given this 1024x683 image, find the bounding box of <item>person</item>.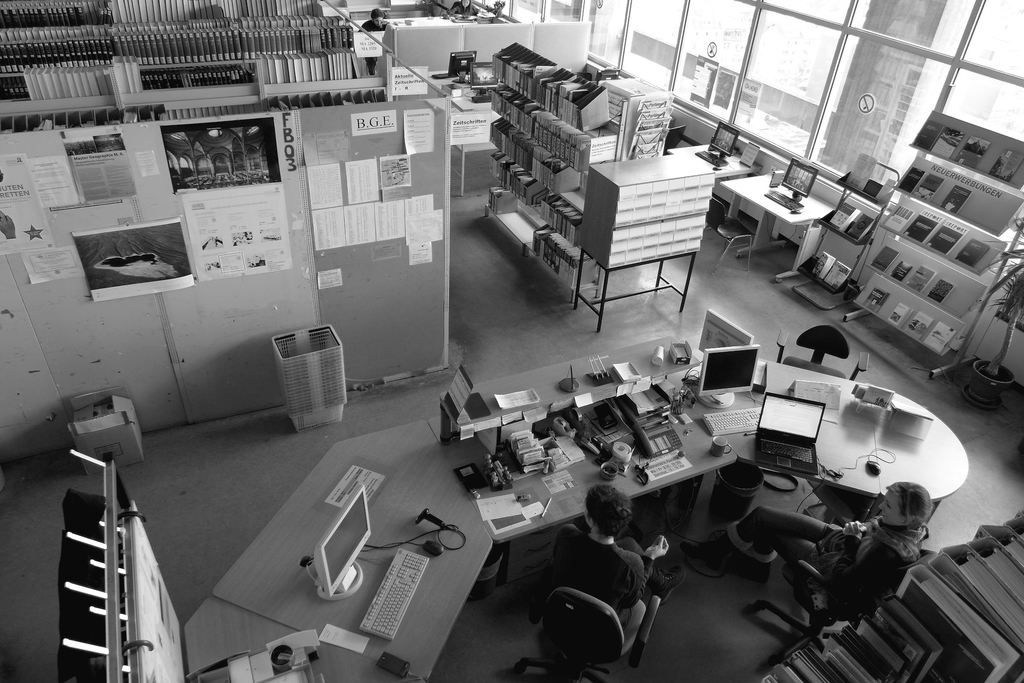
[544,488,666,666].
